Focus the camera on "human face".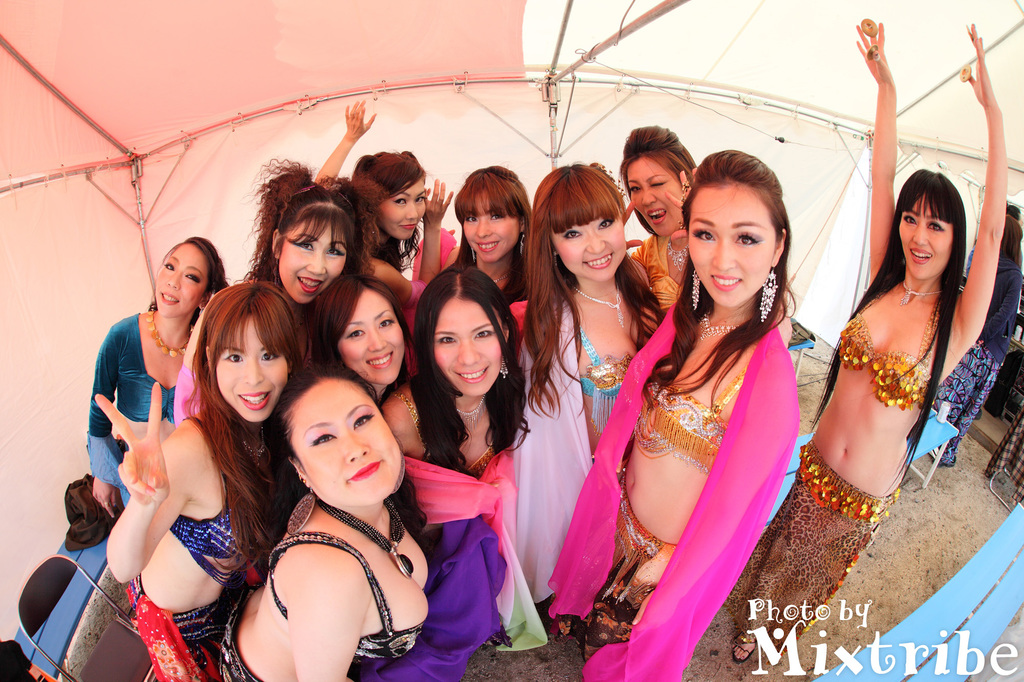
Focus region: Rect(373, 170, 427, 245).
